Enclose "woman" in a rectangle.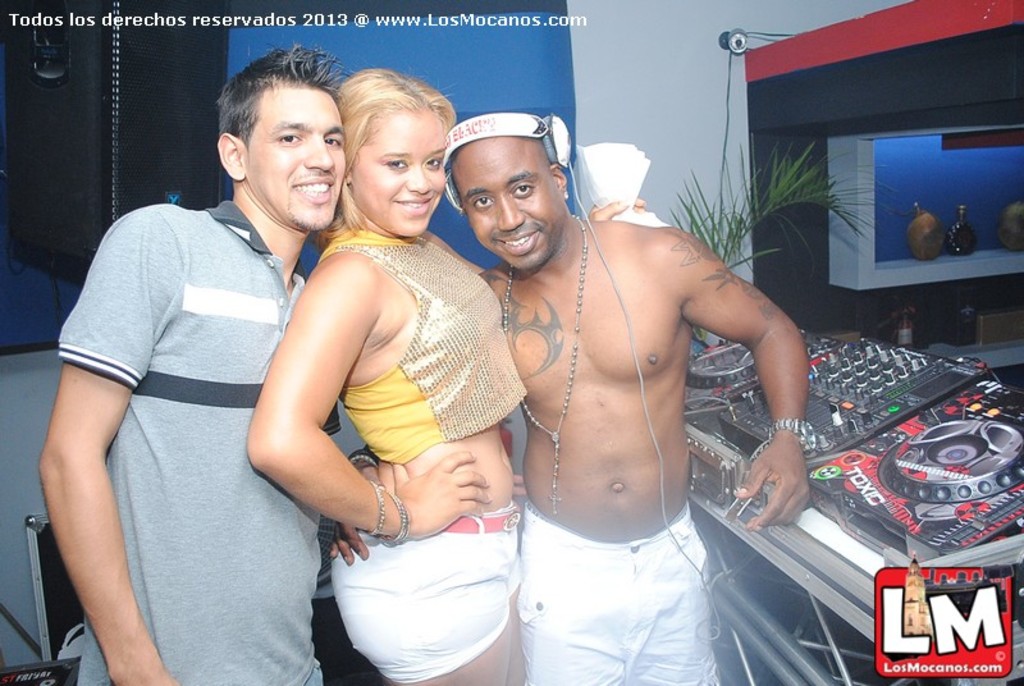
(239,69,538,685).
